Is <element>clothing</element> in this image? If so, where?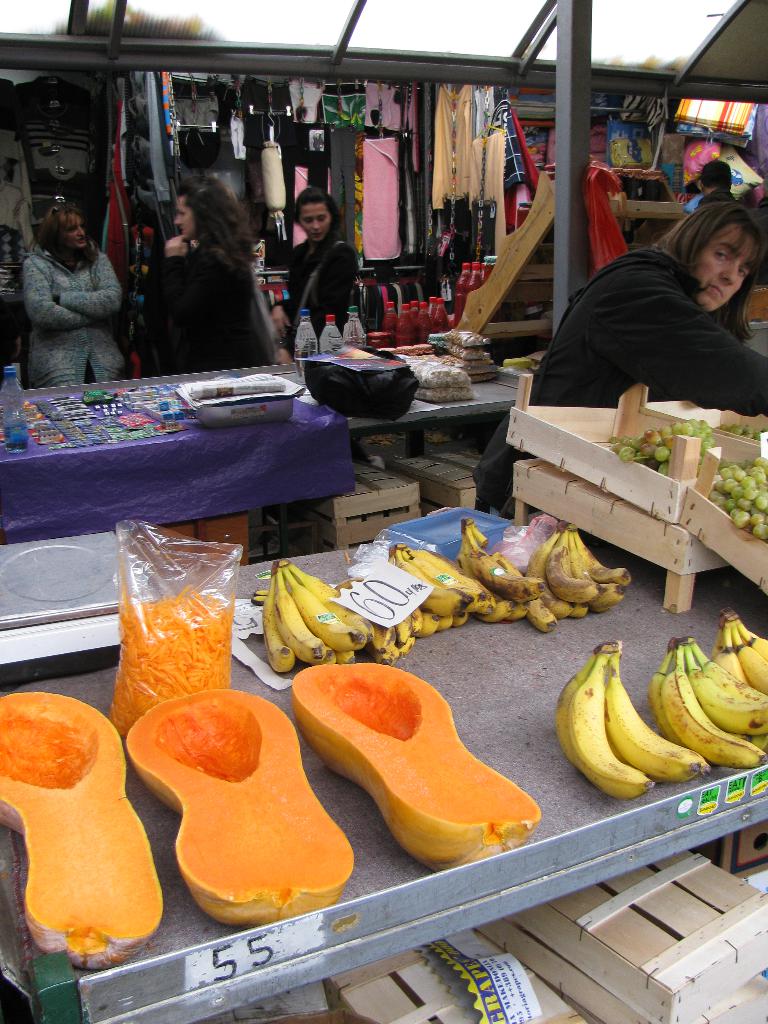
Yes, at 542/206/767/409.
